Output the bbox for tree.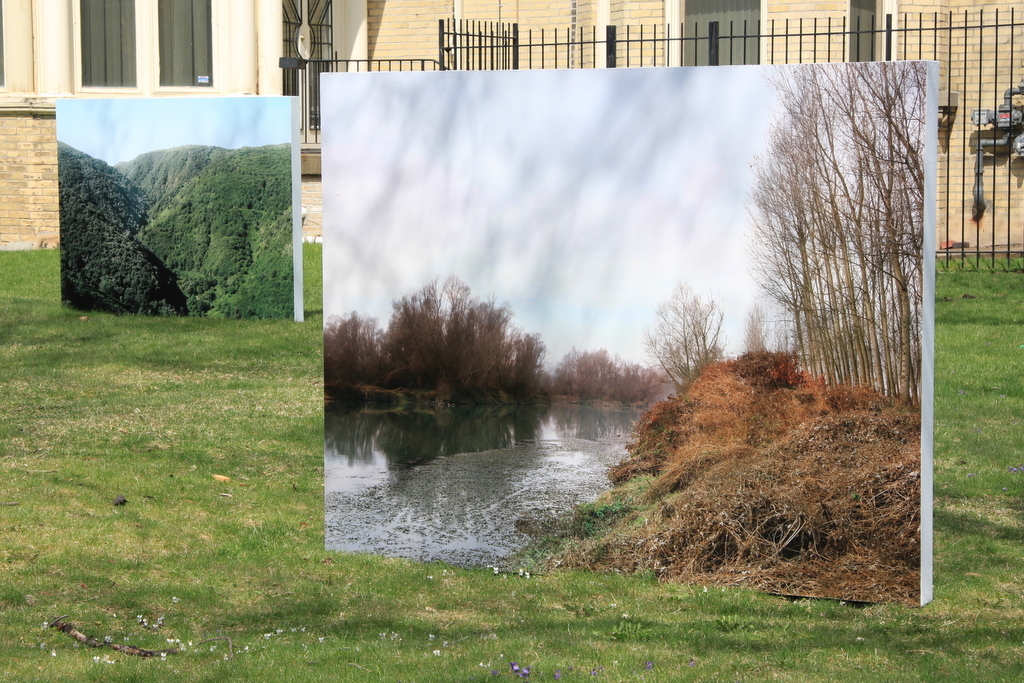
<bbox>411, 280, 446, 399</bbox>.
